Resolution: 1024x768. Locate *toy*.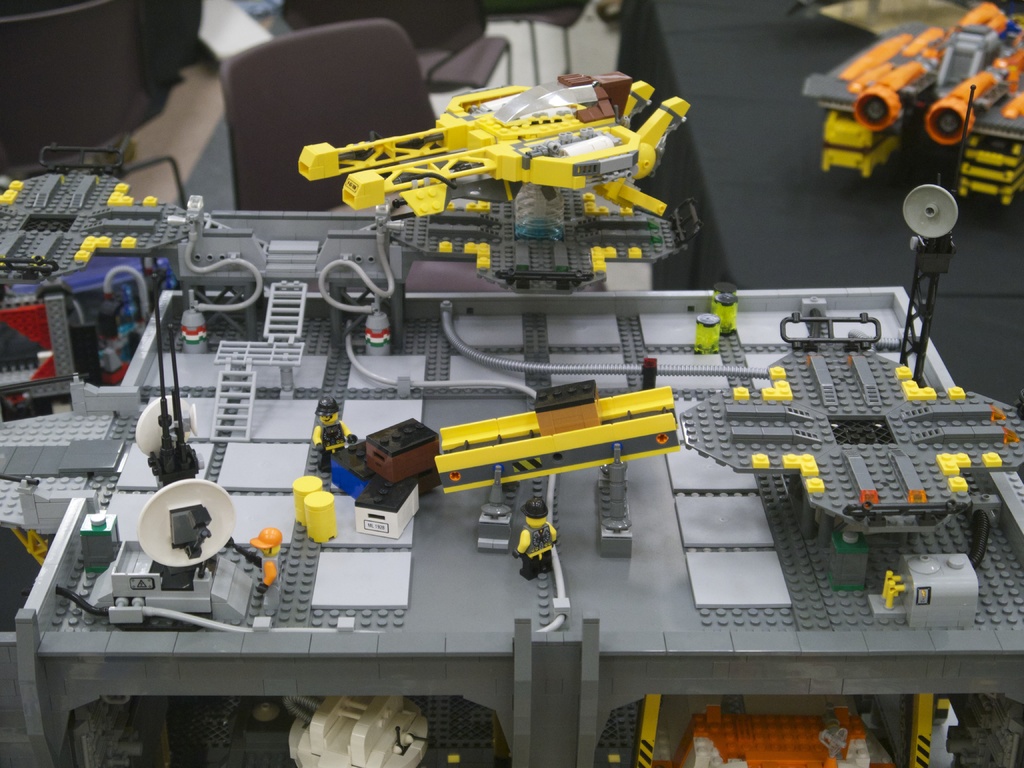
949 383 963 400.
